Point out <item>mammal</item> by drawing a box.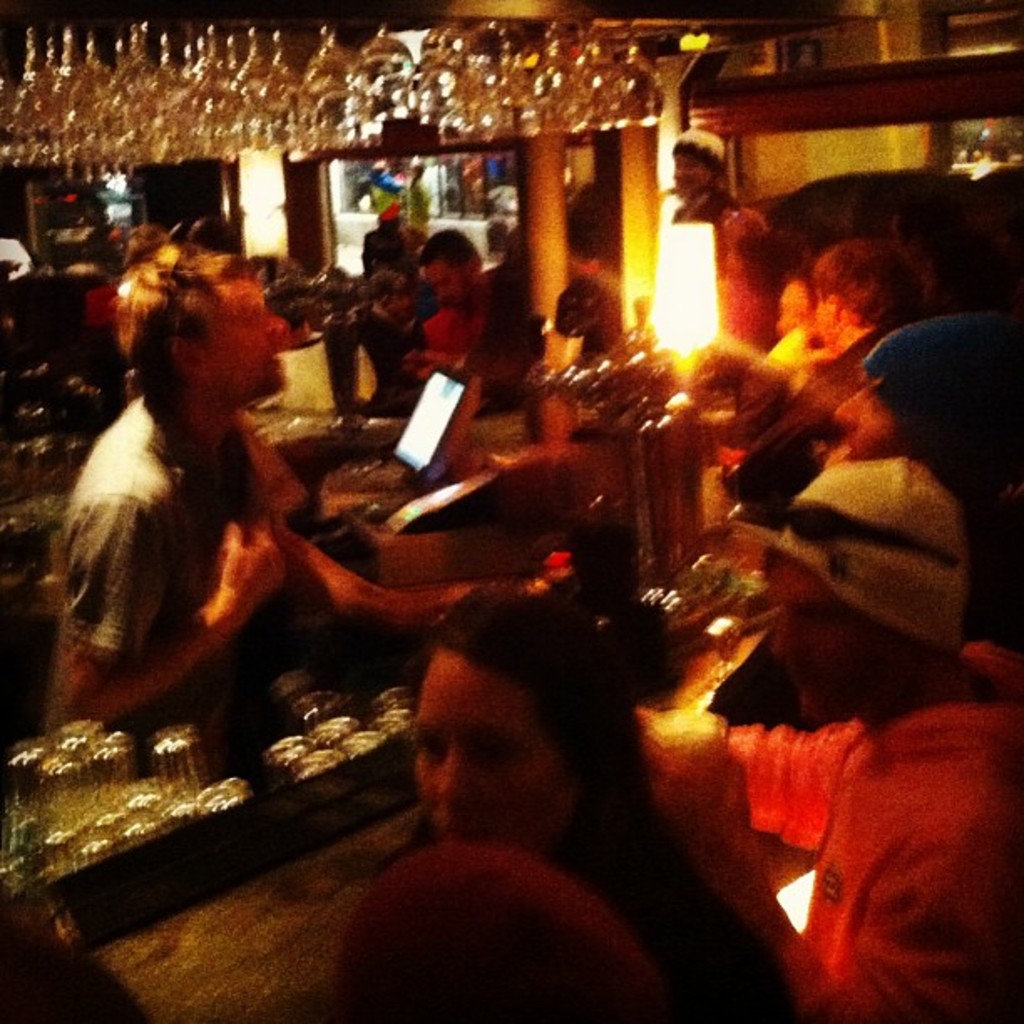
BBox(42, 234, 495, 726).
